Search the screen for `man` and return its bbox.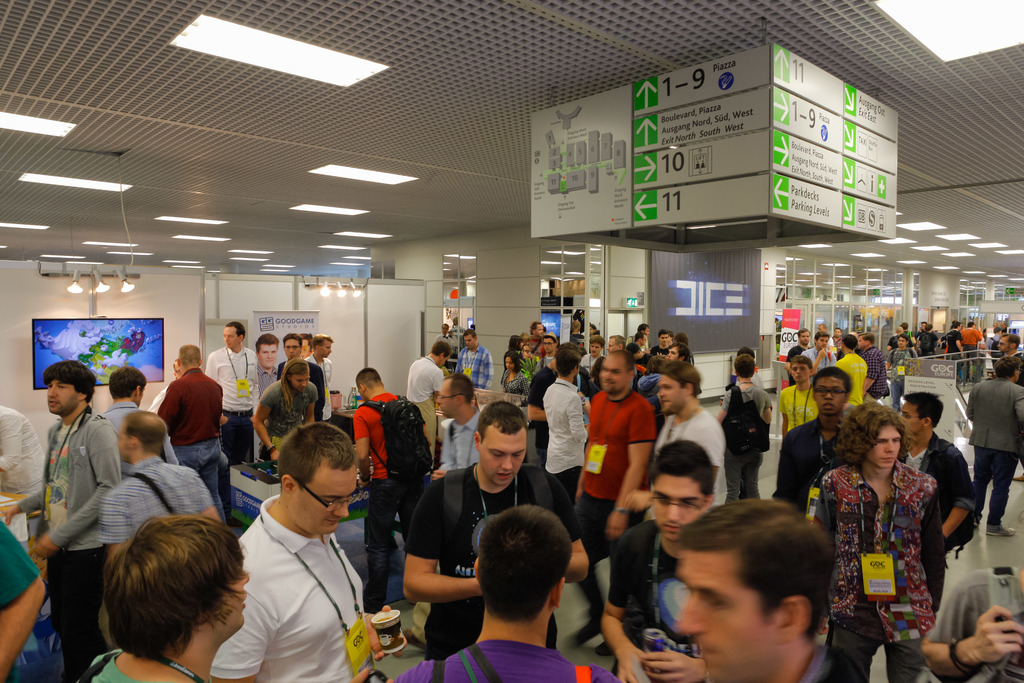
Found: rect(402, 400, 588, 662).
